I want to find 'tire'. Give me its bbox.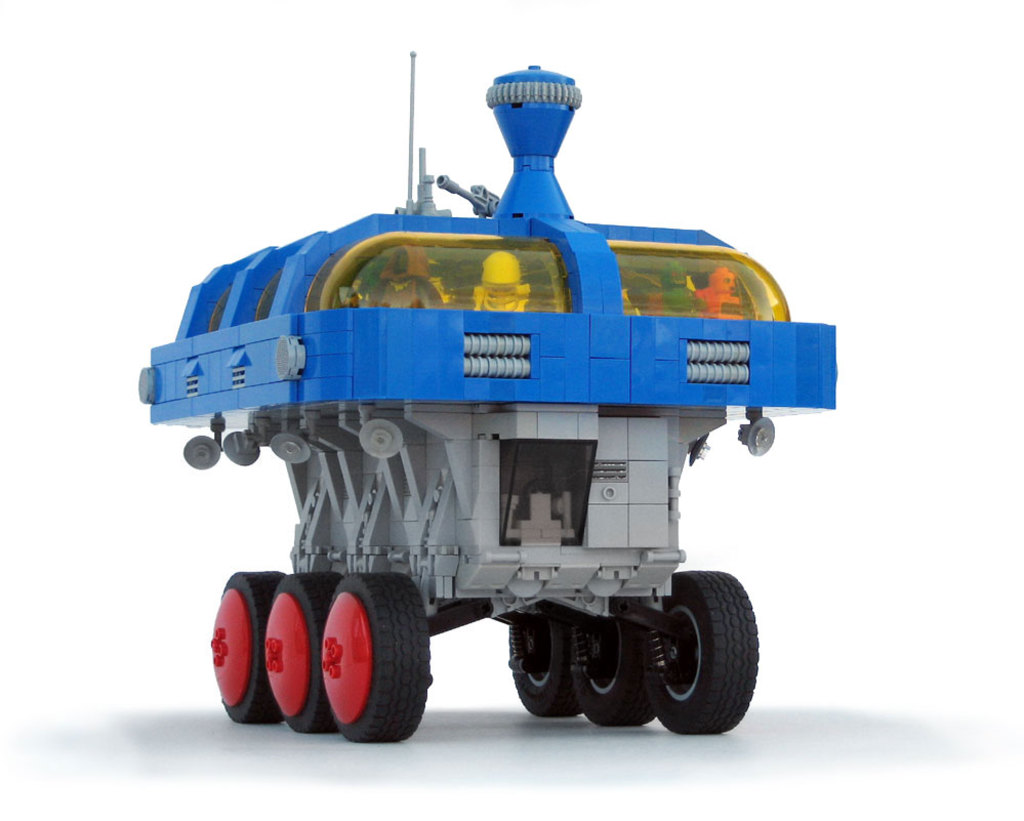
(504,596,582,723).
